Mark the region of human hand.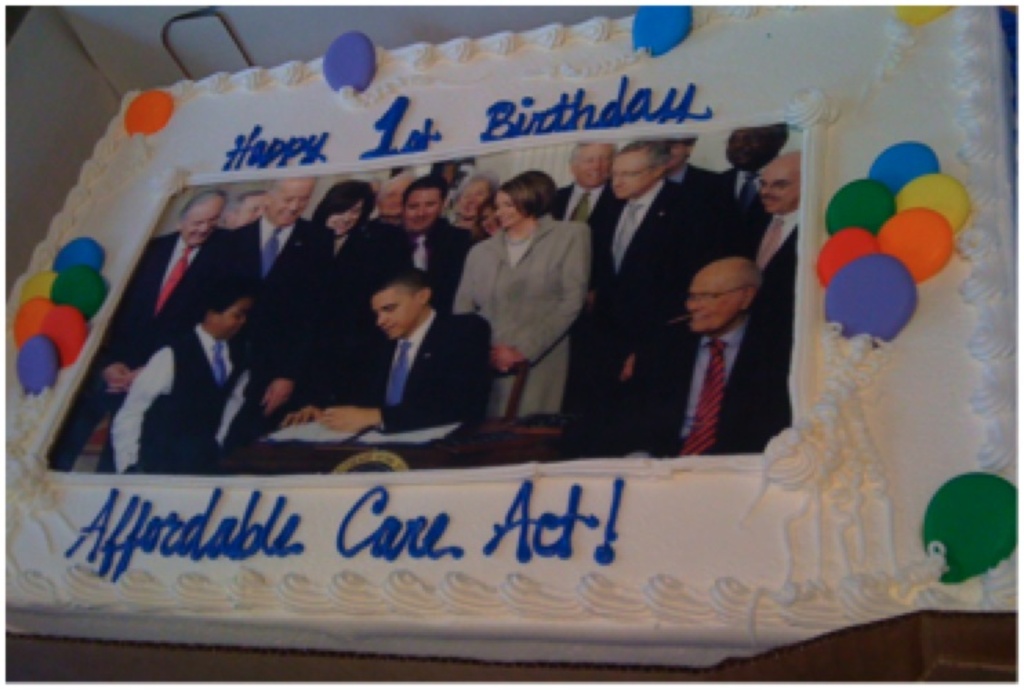
Region: 275, 402, 328, 431.
